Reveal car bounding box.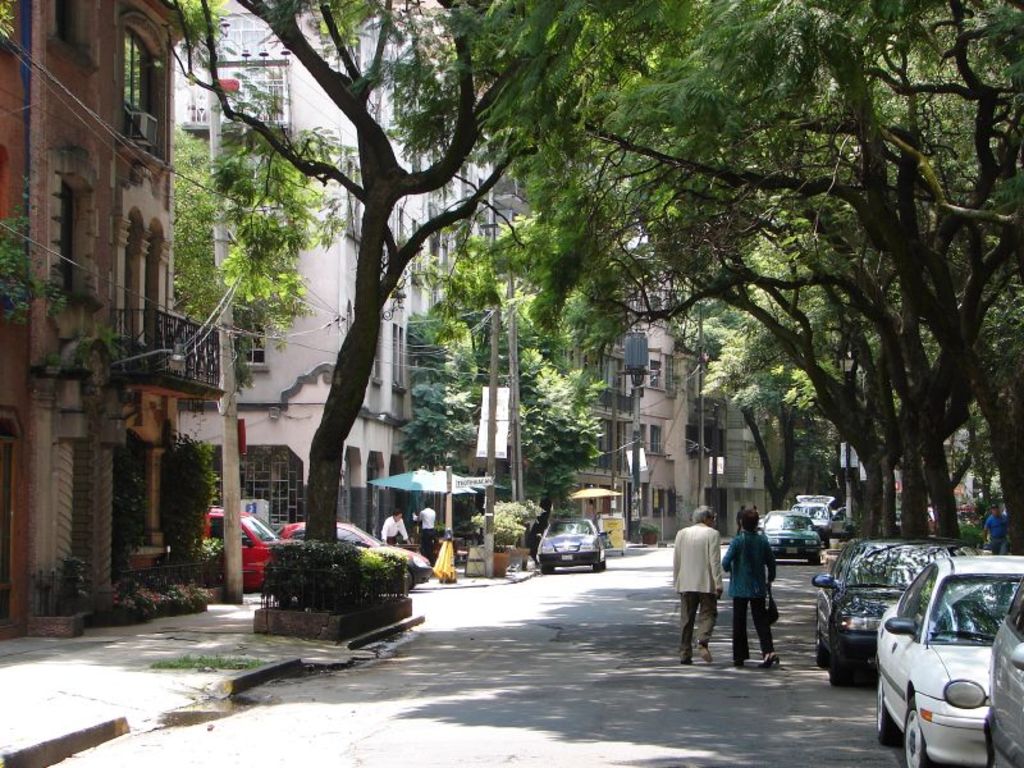
Revealed: crop(541, 512, 614, 570).
